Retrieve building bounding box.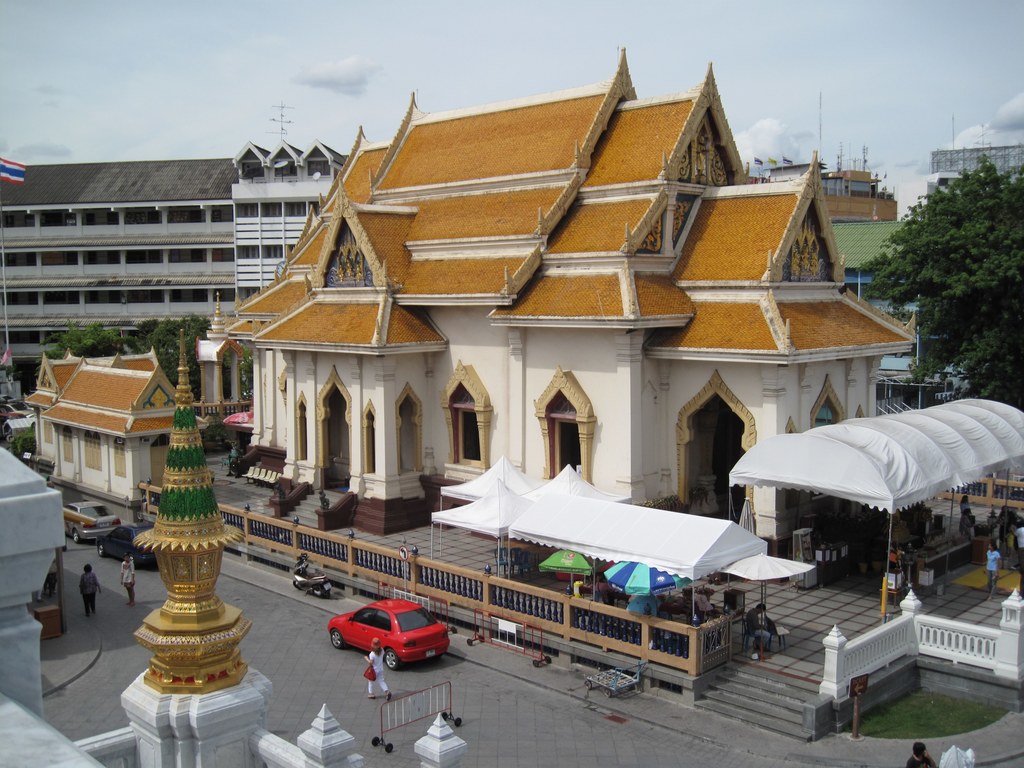
Bounding box: [left=0, top=161, right=240, bottom=360].
